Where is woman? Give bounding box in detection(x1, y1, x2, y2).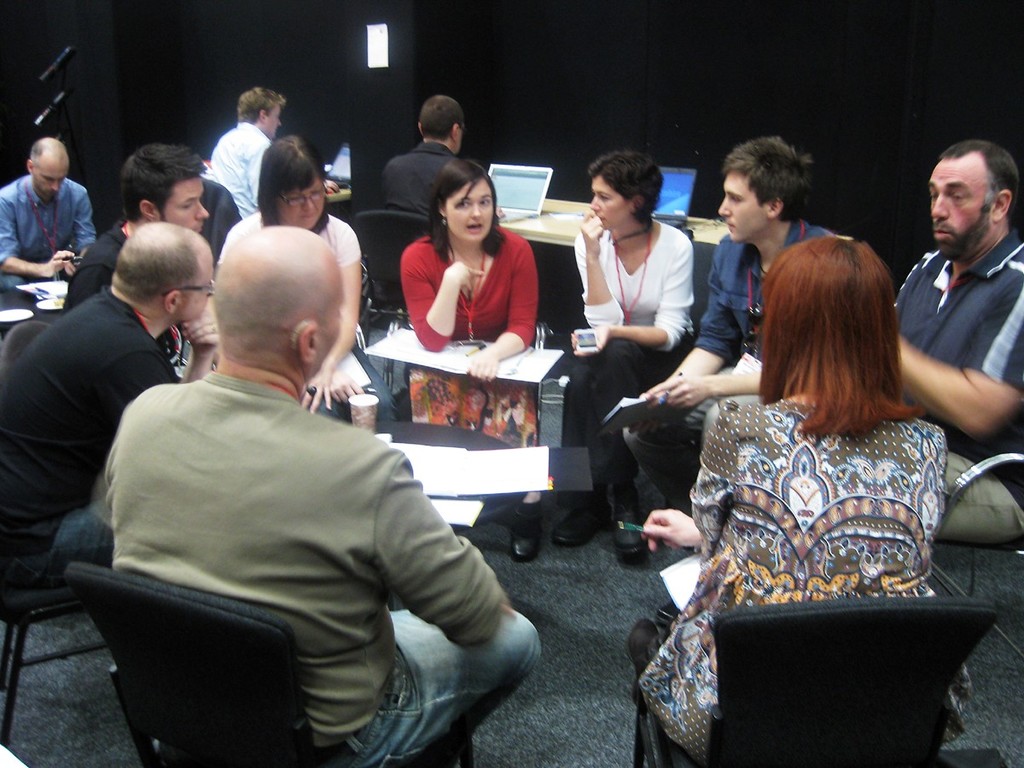
detection(550, 151, 697, 553).
